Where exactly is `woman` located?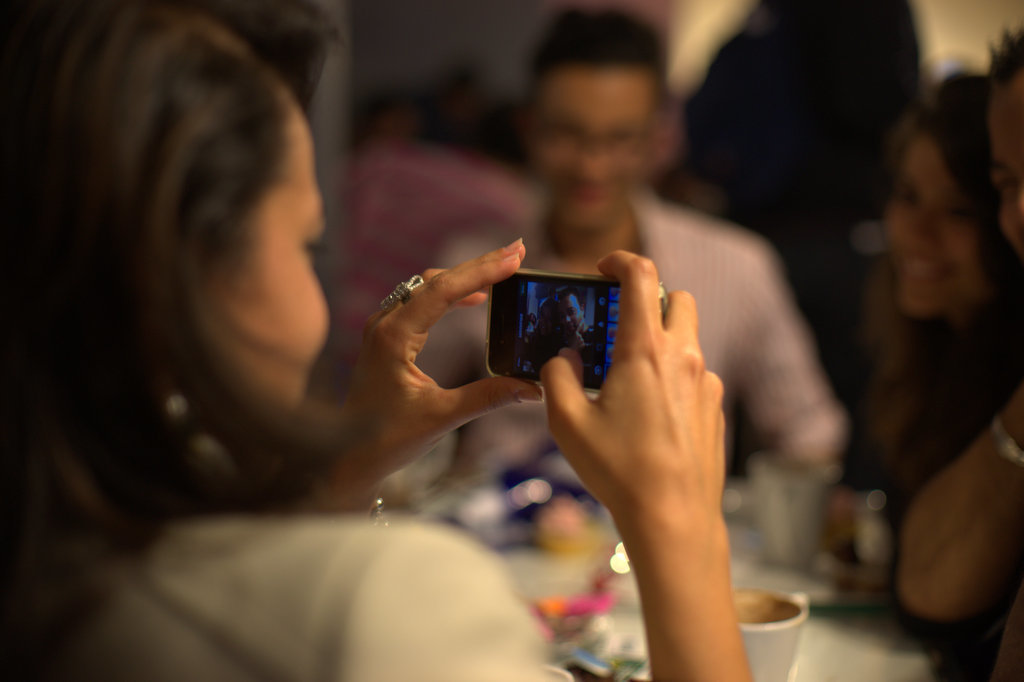
Its bounding box is select_region(21, 0, 613, 649).
